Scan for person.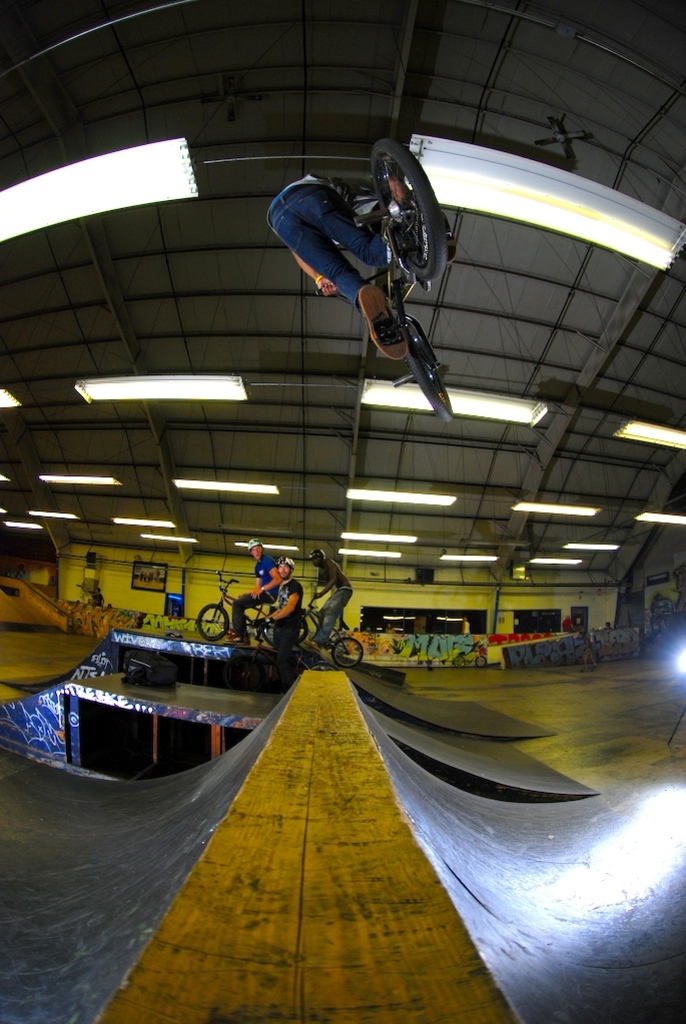
Scan result: [236, 540, 278, 641].
